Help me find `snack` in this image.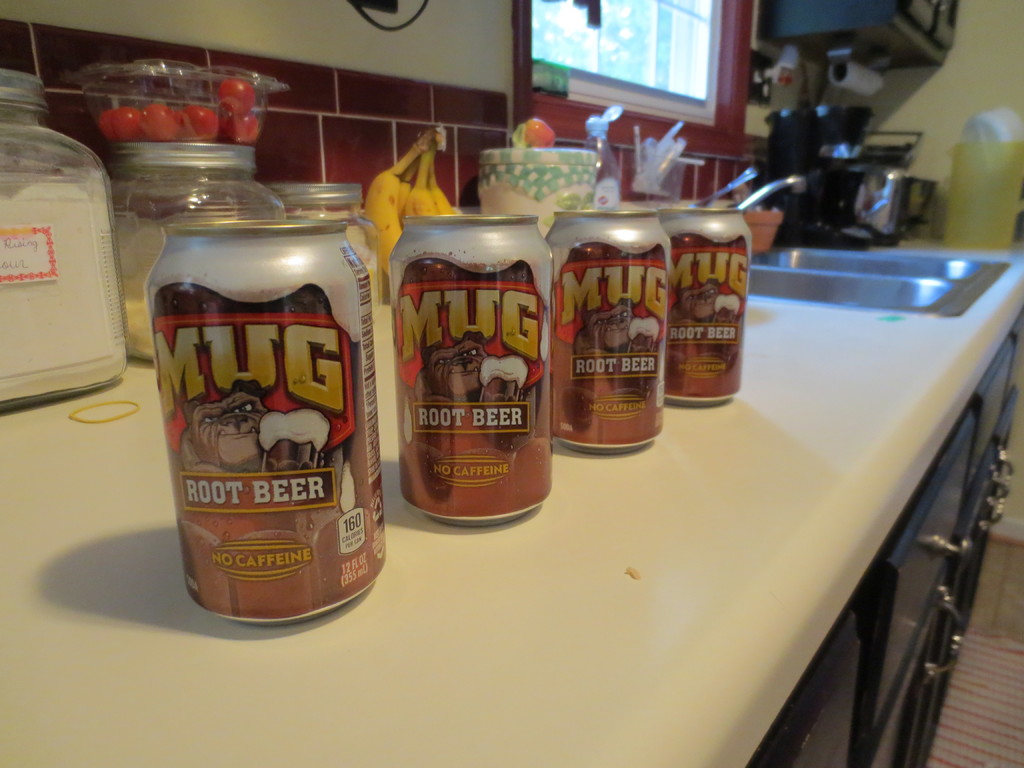
Found it: Rect(556, 204, 671, 451).
